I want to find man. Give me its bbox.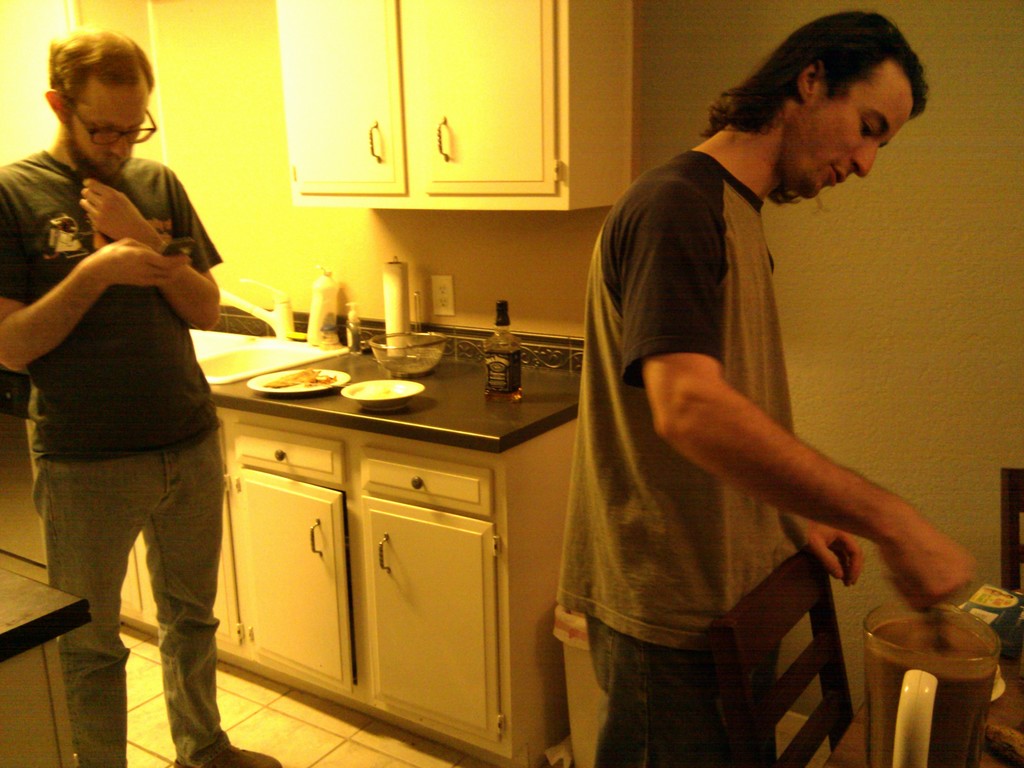
(left=535, top=5, right=956, bottom=767).
